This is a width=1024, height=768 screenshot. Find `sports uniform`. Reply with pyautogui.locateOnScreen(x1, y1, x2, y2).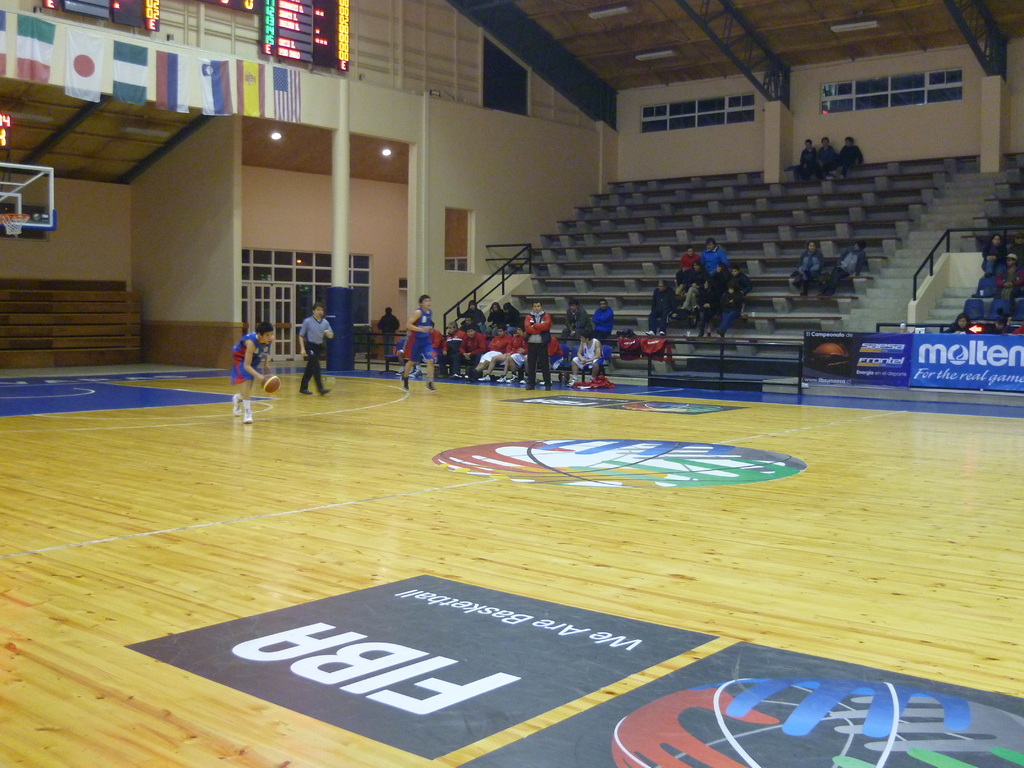
pyautogui.locateOnScreen(404, 302, 431, 362).
